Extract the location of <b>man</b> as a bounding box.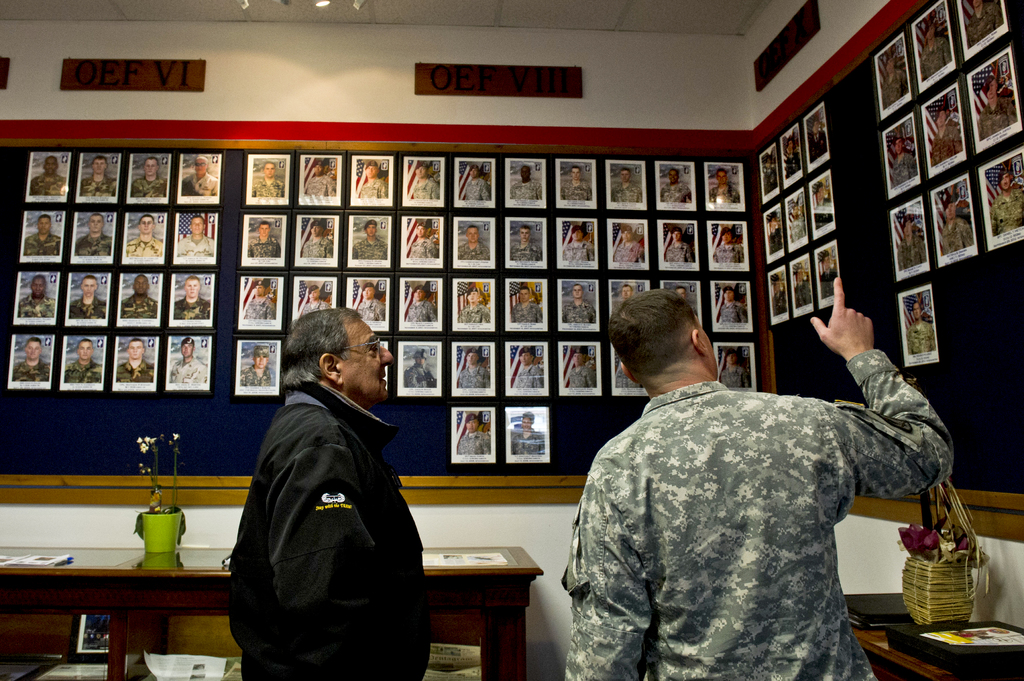
box(883, 54, 908, 107).
